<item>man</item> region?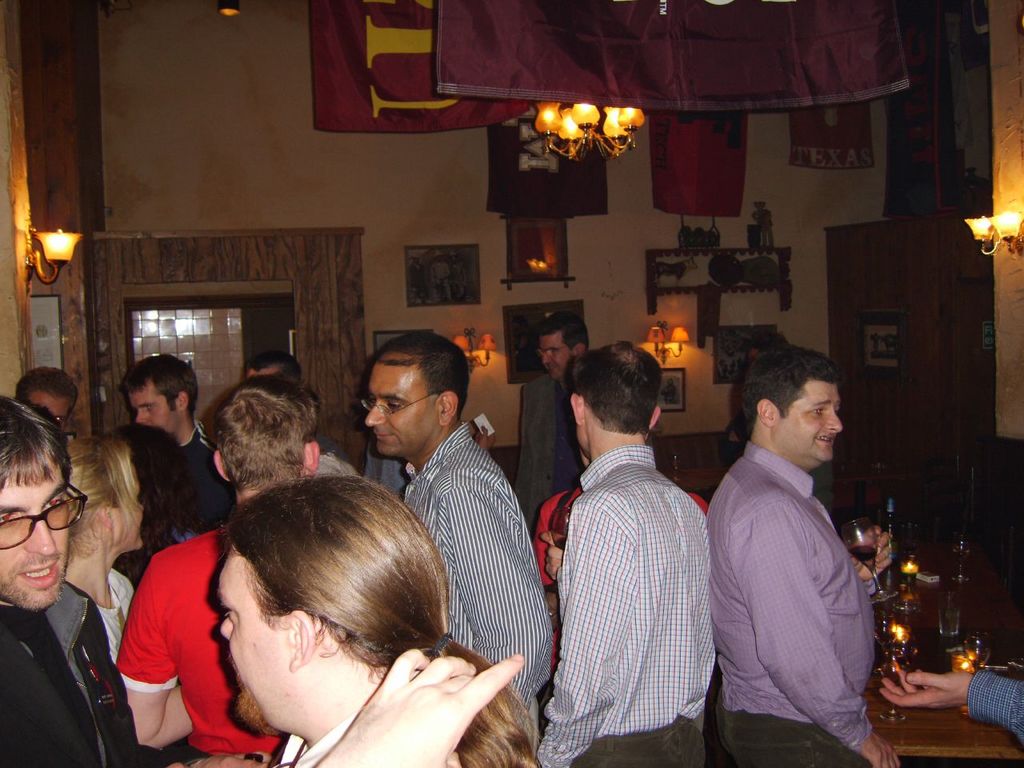
locate(546, 336, 711, 767)
